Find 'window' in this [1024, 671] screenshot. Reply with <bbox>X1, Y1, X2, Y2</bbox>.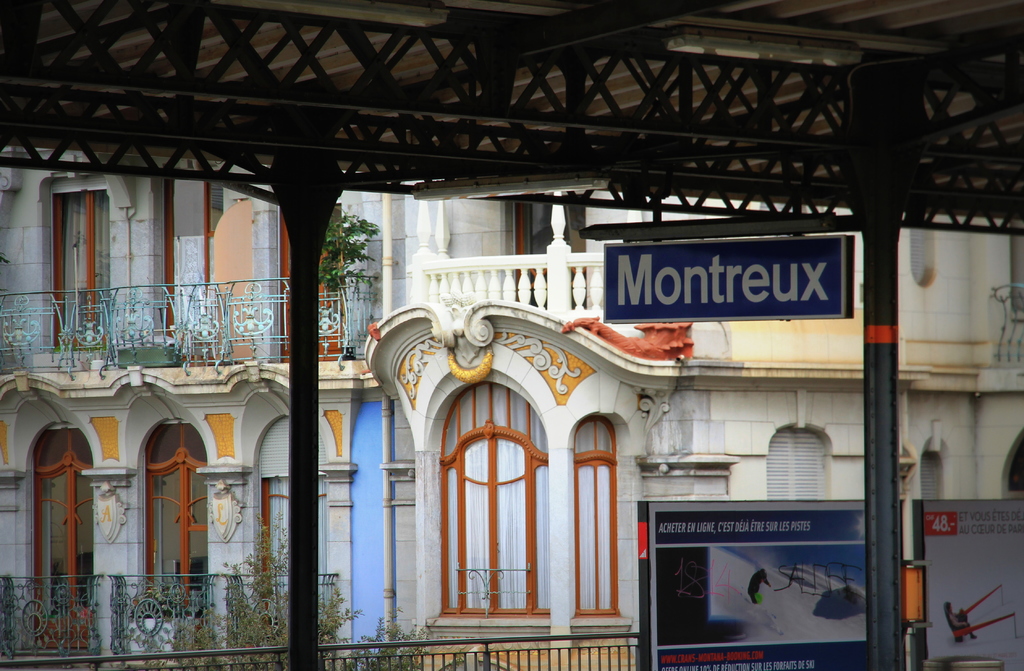
<bbox>913, 223, 935, 284</bbox>.
